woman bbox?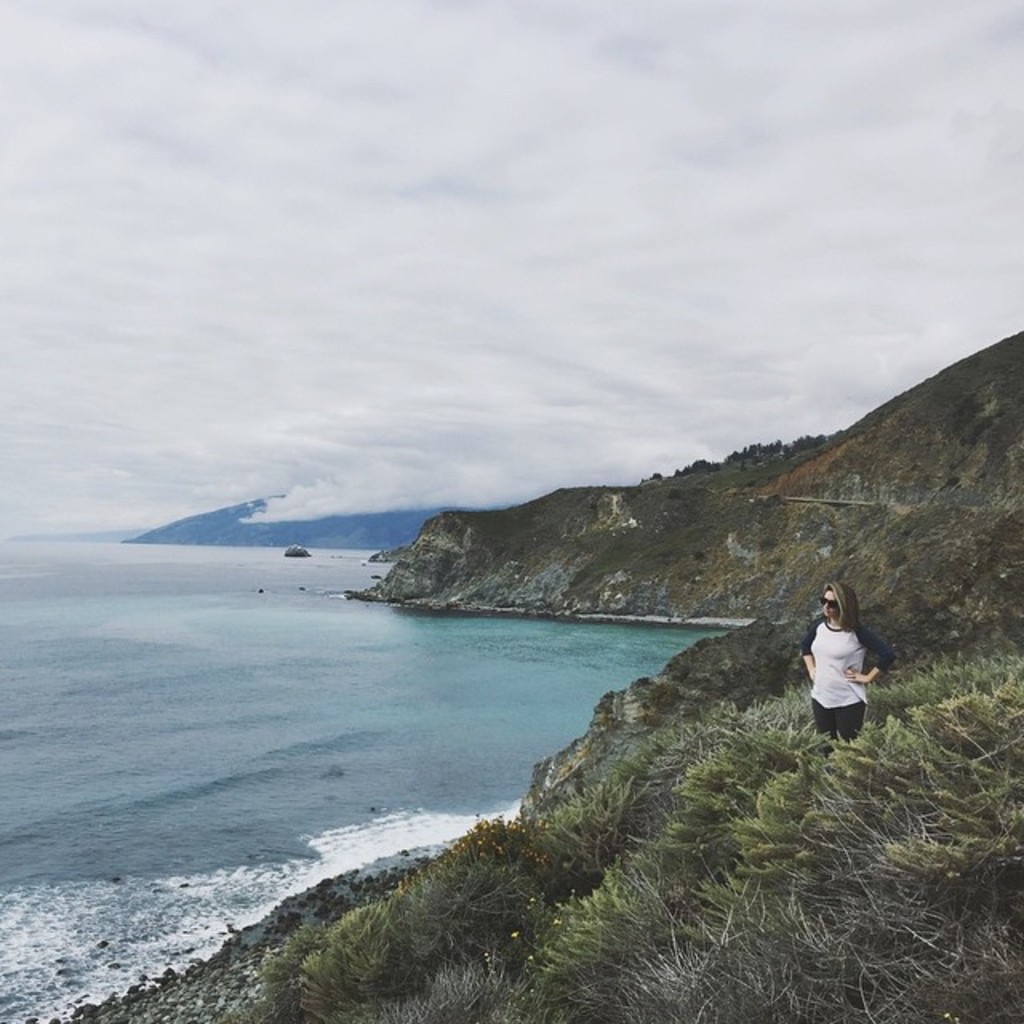
box(795, 578, 904, 766)
